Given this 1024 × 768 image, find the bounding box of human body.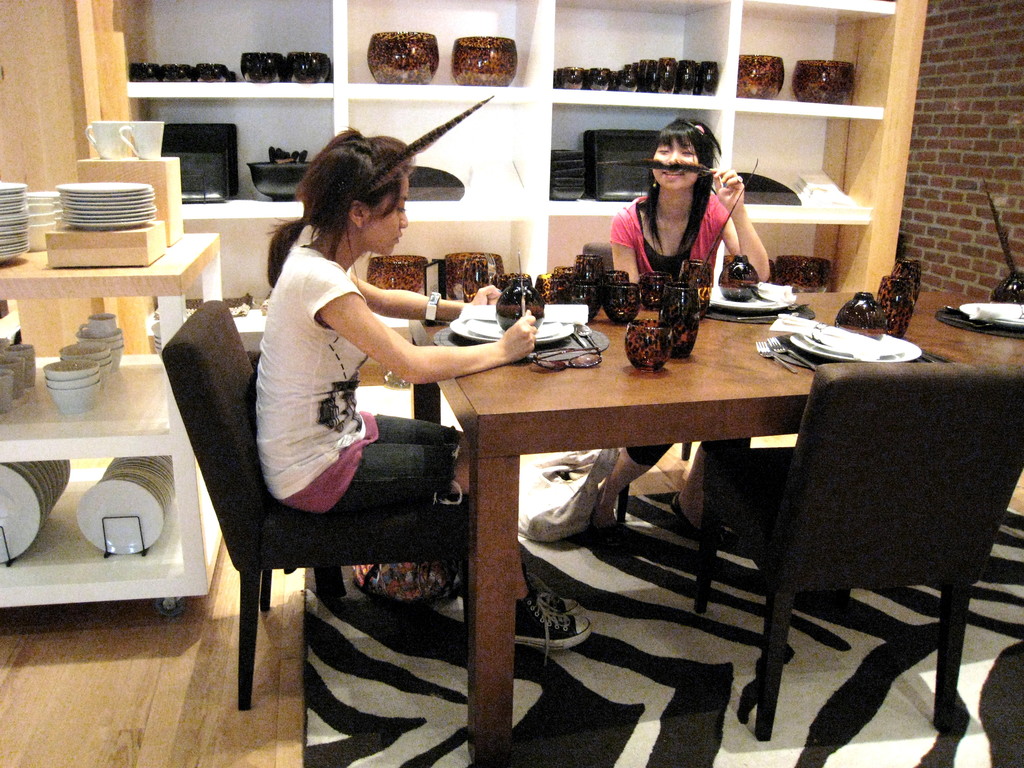
bbox(597, 116, 769, 535).
